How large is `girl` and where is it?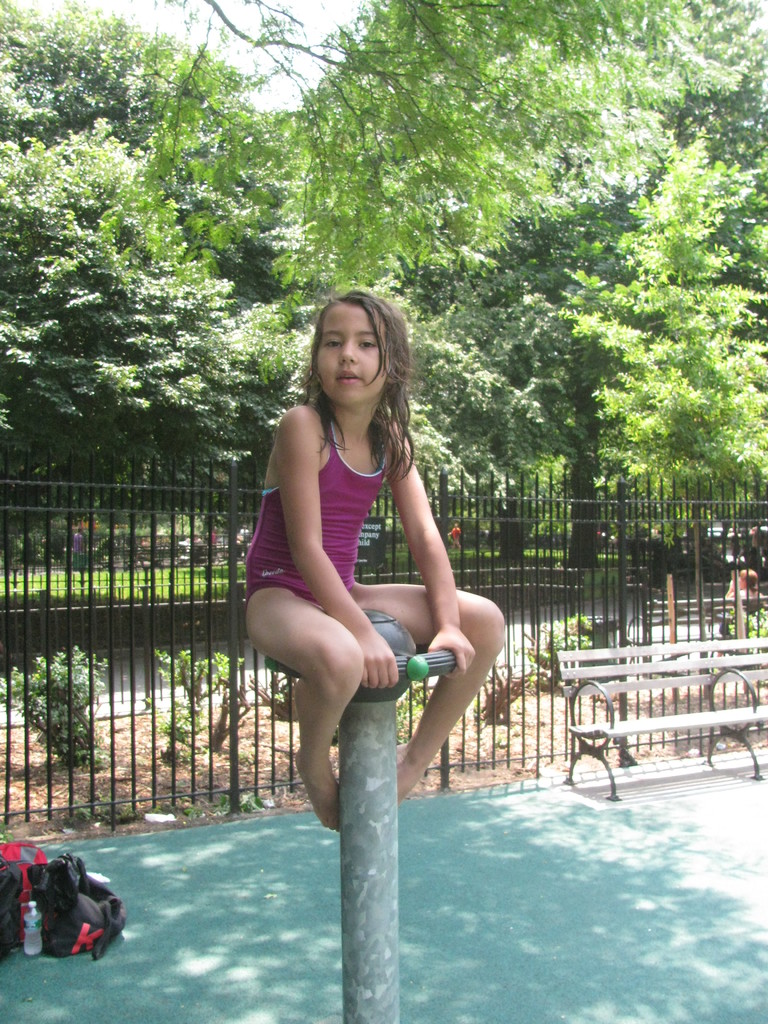
Bounding box: BBox(243, 286, 506, 832).
